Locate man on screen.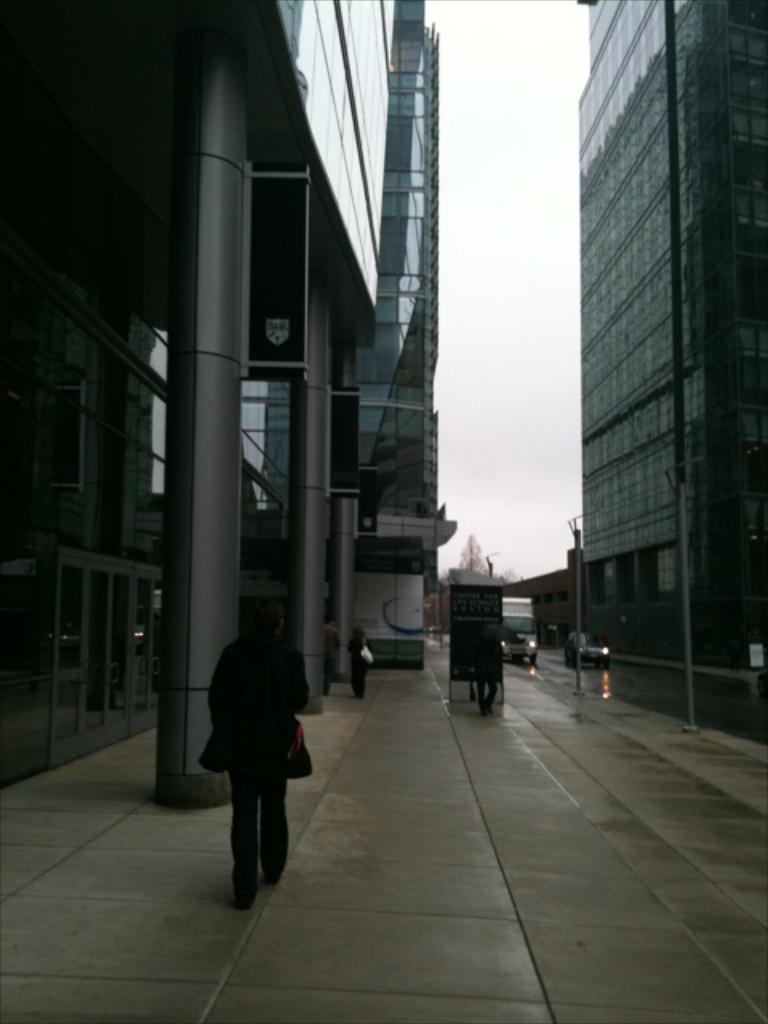
On screen at (184, 594, 328, 910).
